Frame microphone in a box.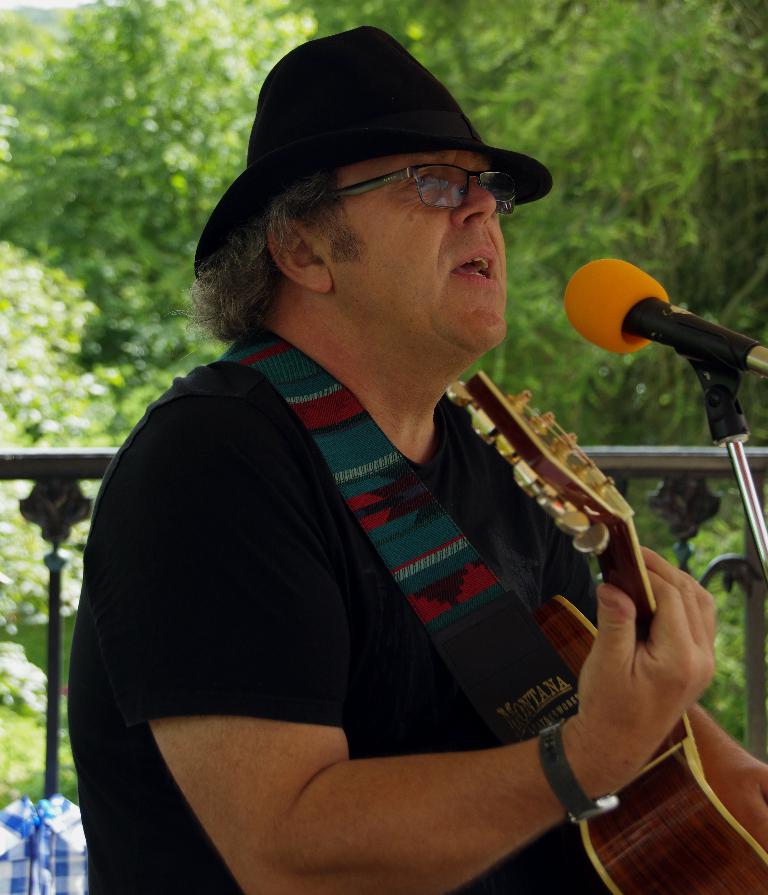
(556, 256, 767, 395).
